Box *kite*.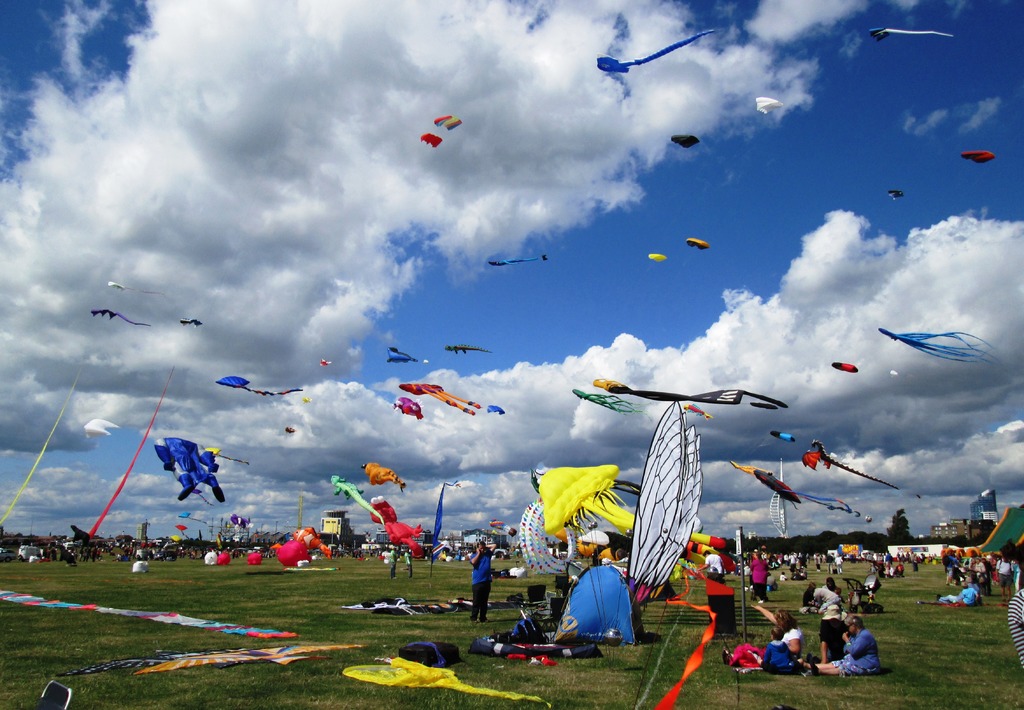
bbox=[330, 474, 385, 527].
